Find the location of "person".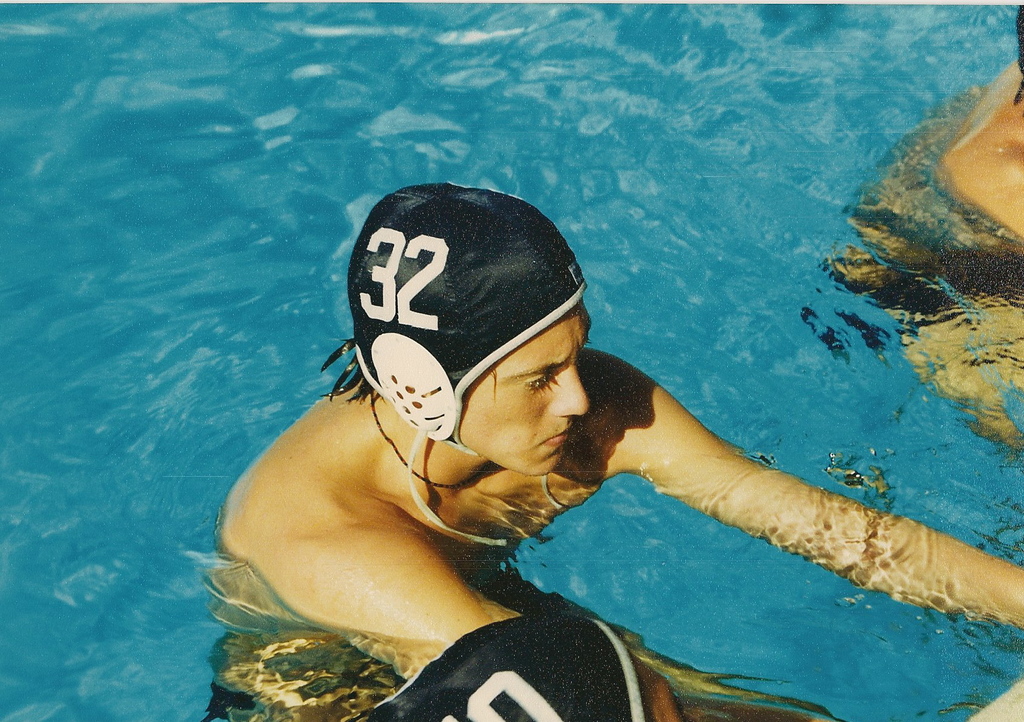
Location: l=820, t=2, r=1023, b=455.
